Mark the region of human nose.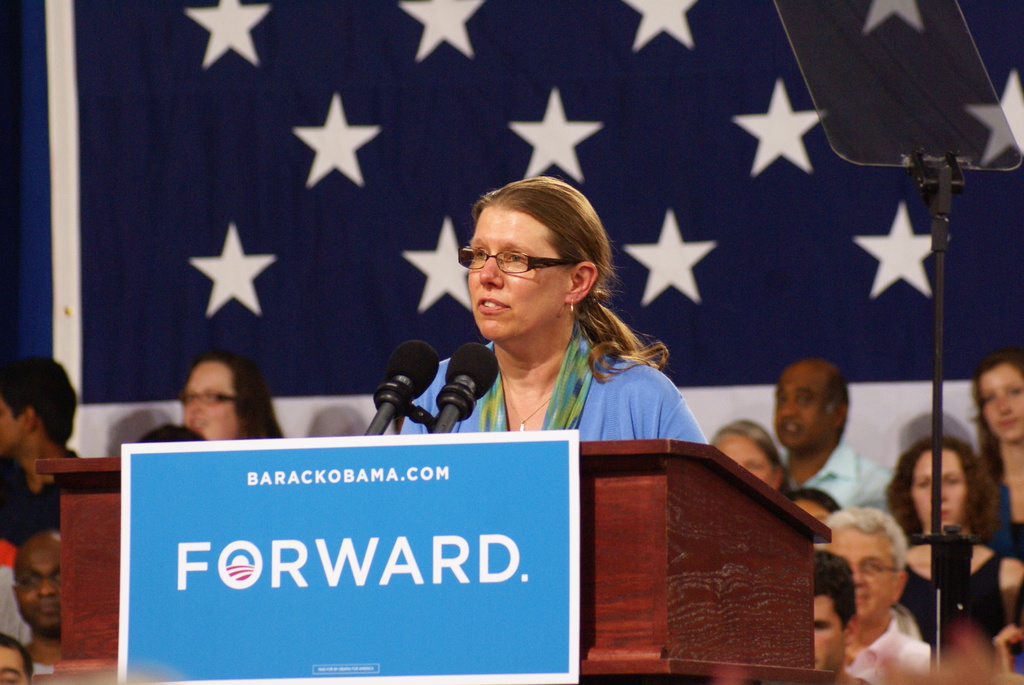
Region: detection(995, 393, 1016, 416).
